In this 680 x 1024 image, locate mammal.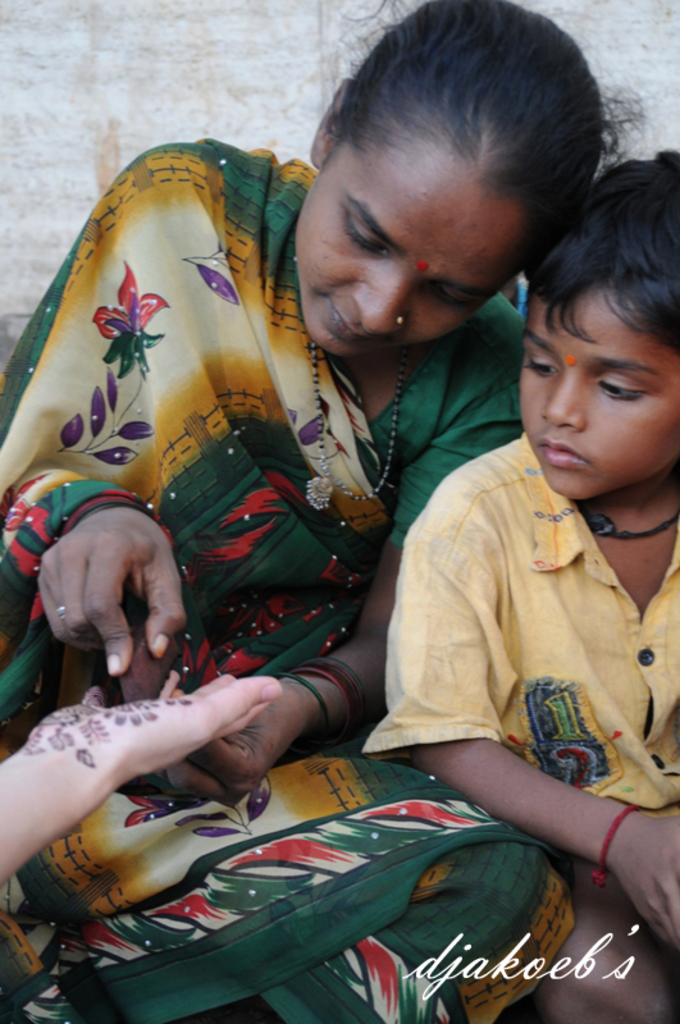
Bounding box: (x1=361, y1=140, x2=679, y2=1023).
